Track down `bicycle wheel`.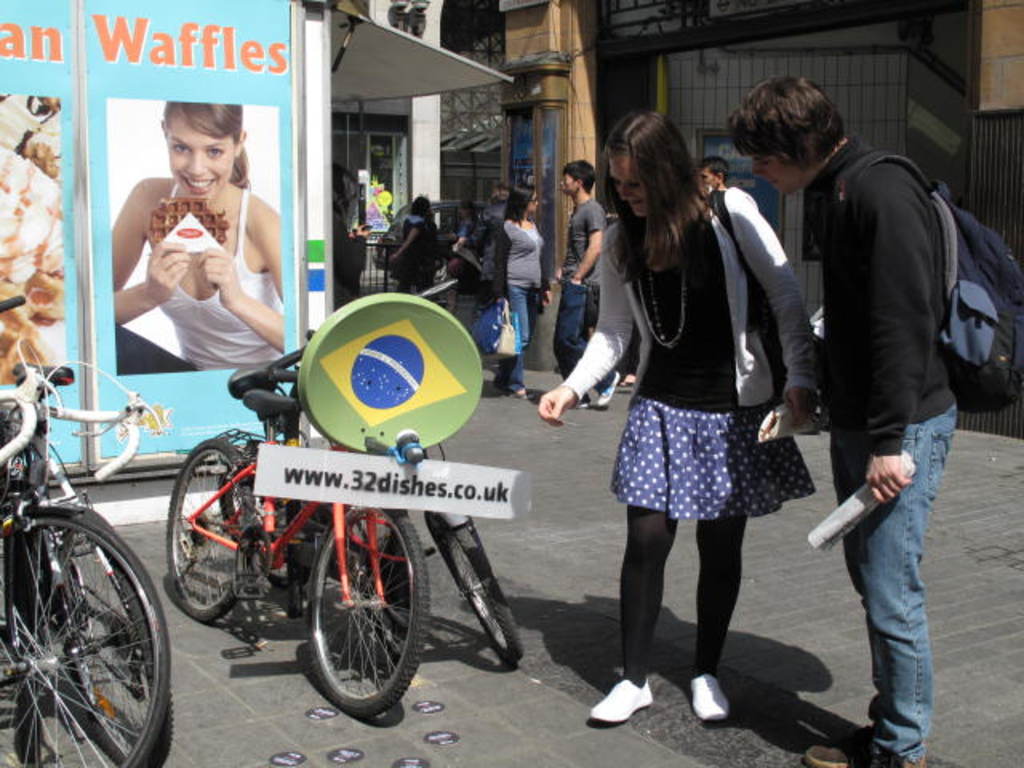
Tracked to locate(296, 510, 437, 731).
